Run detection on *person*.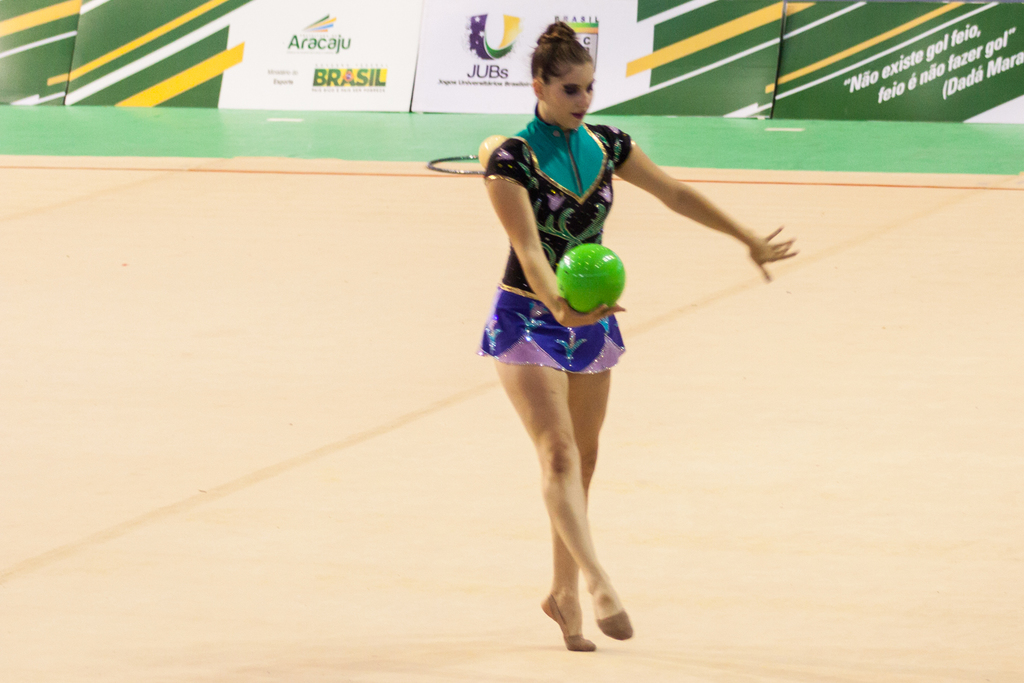
Result: 457,42,722,629.
